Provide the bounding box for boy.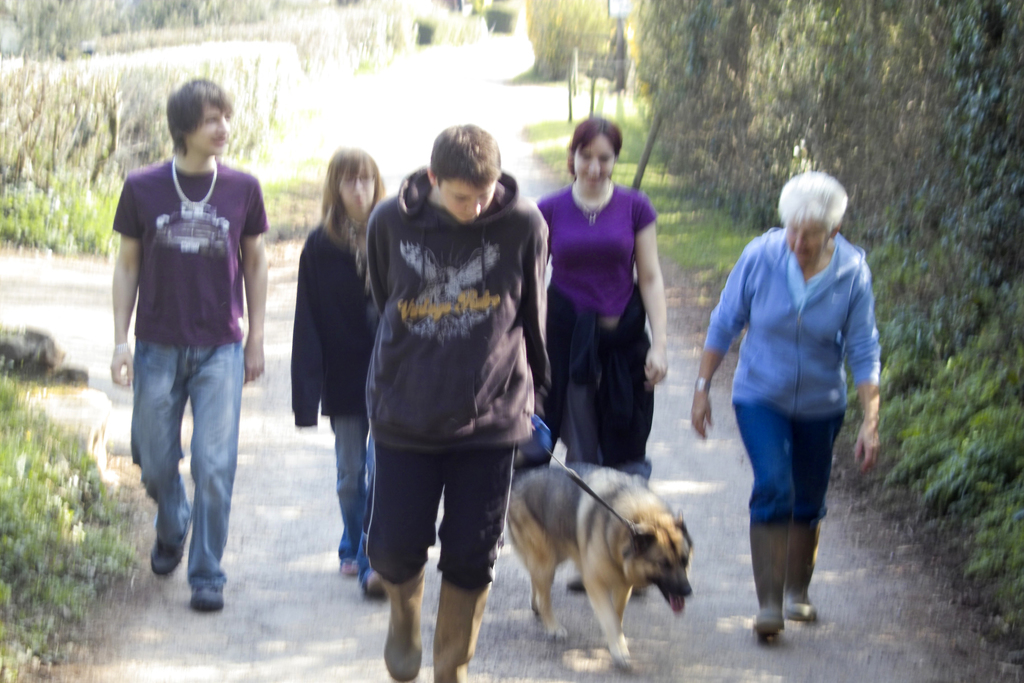
bbox=[105, 101, 260, 613].
